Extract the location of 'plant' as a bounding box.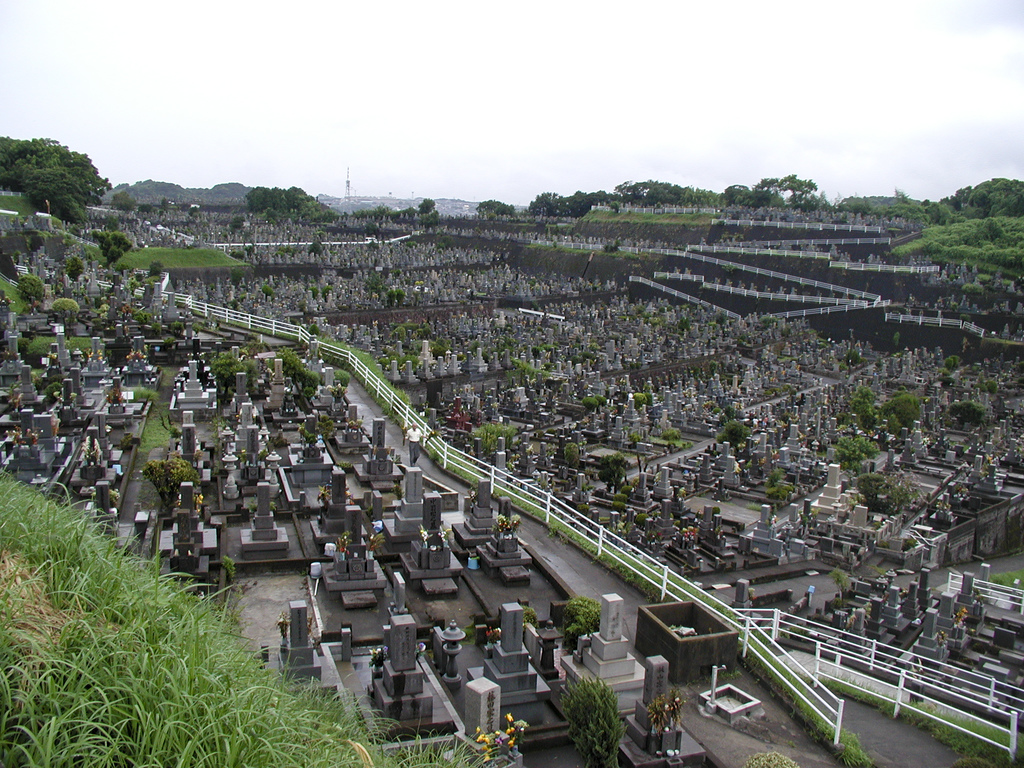
detection(144, 262, 161, 276).
